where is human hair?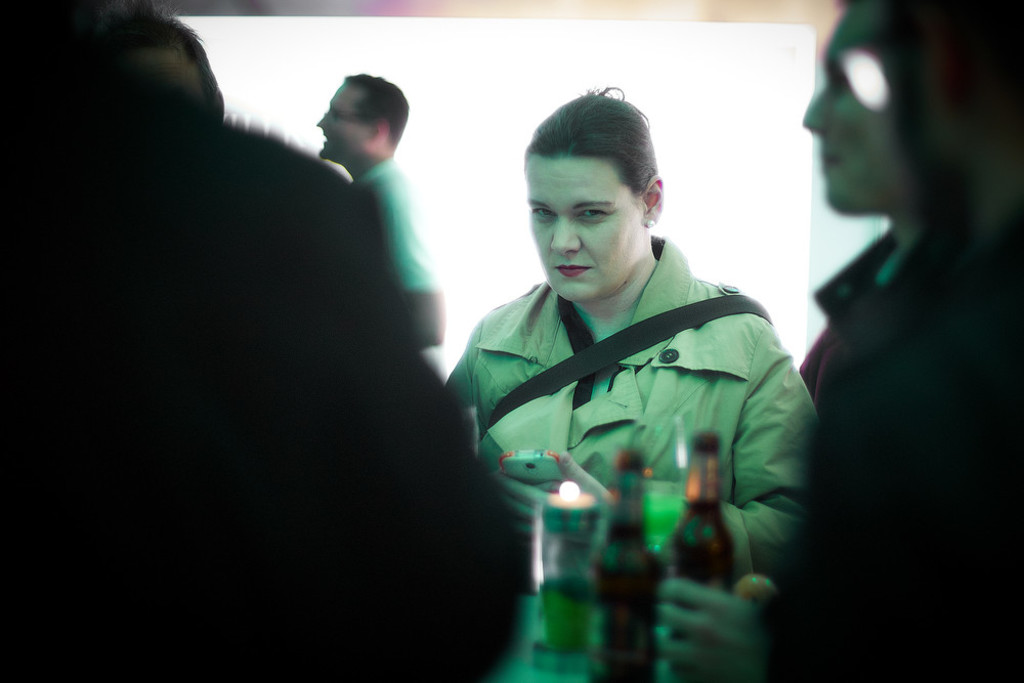
crop(343, 74, 409, 152).
